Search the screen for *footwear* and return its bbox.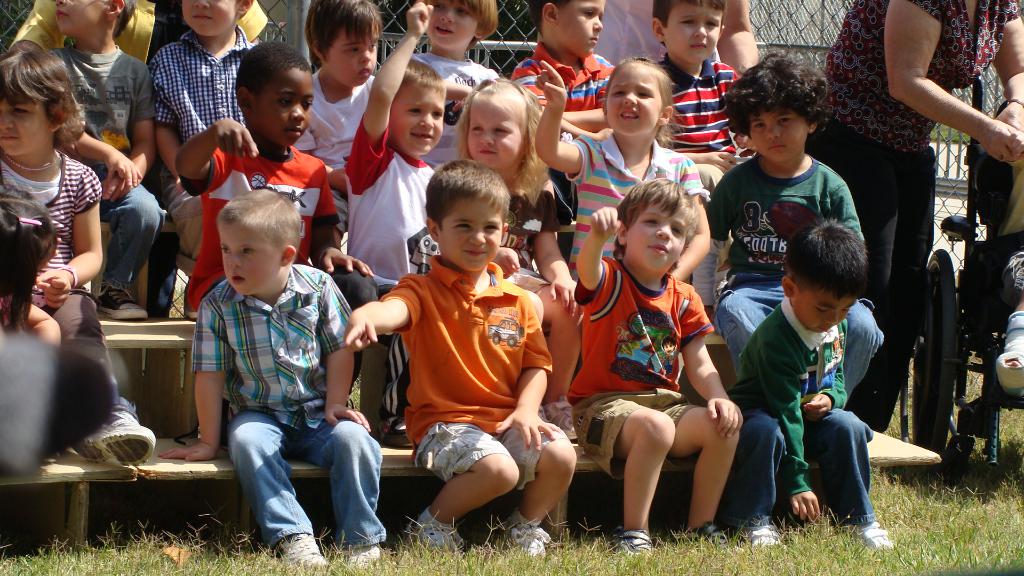
Found: {"x1": 270, "y1": 529, "x2": 331, "y2": 570}.
